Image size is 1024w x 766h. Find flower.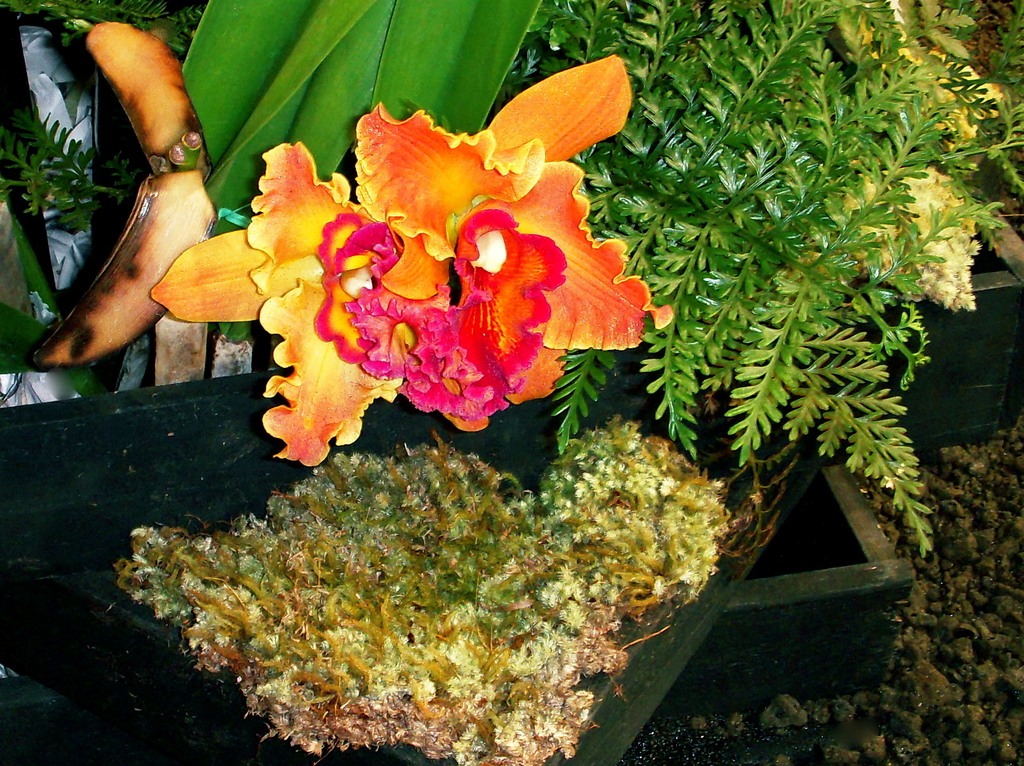
143, 50, 676, 467.
